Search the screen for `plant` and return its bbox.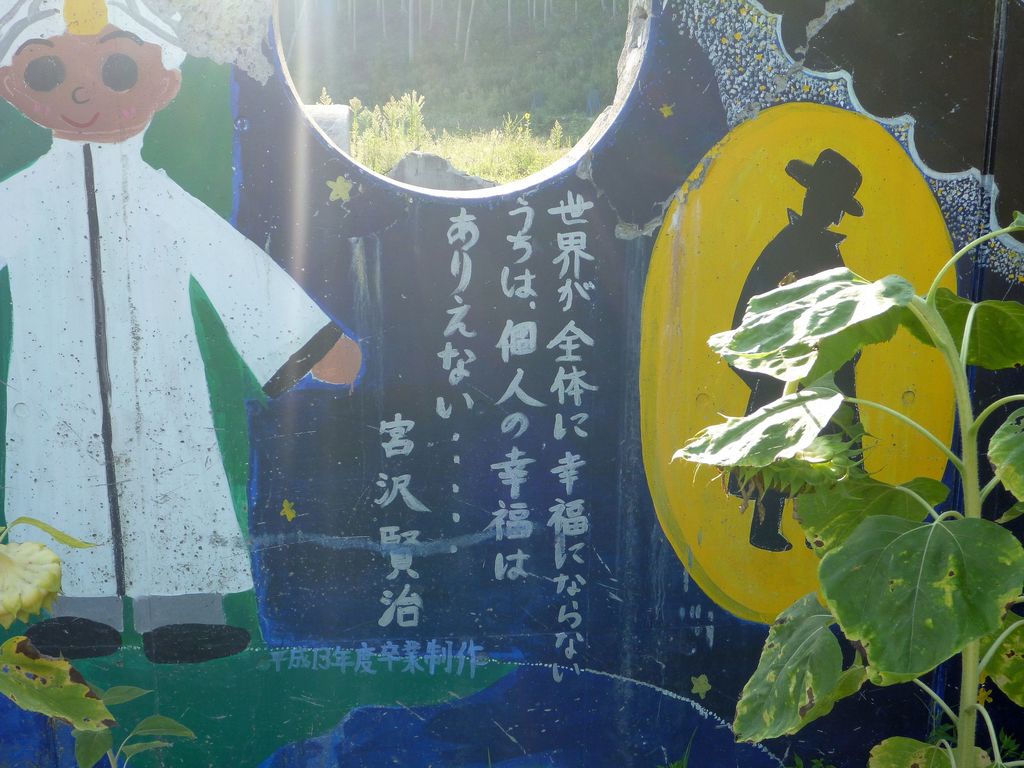
Found: region(0, 511, 200, 767).
